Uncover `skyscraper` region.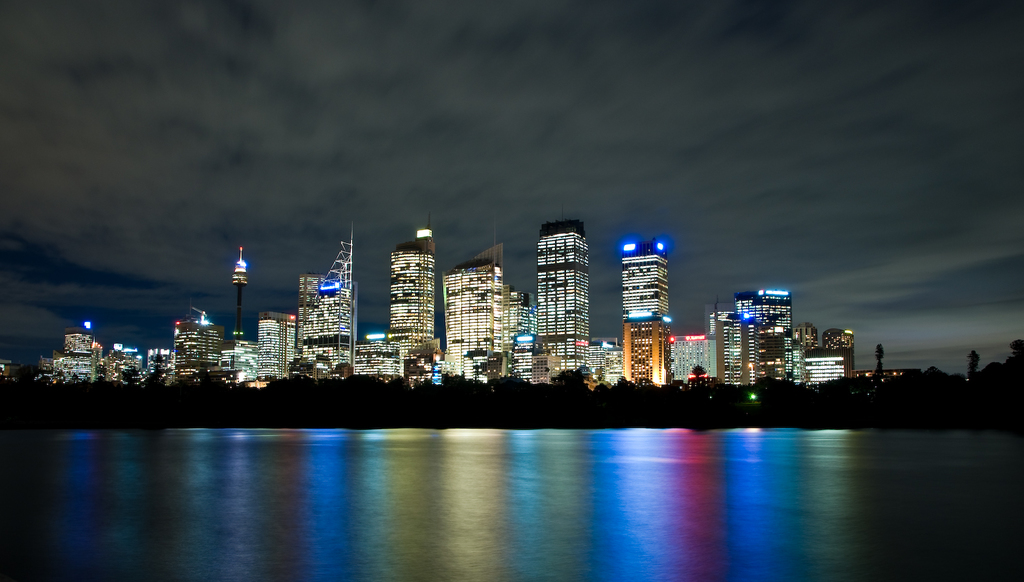
Uncovered: detection(621, 238, 669, 312).
